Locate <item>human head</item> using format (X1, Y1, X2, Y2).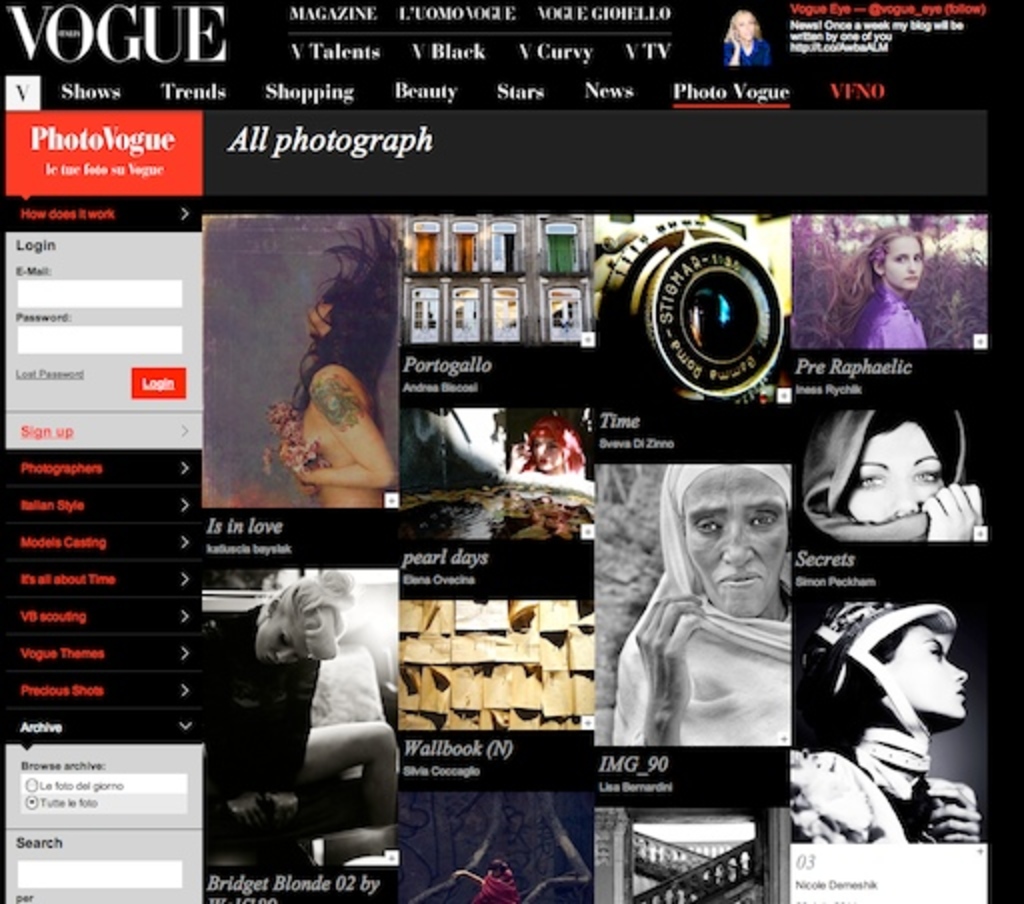
(806, 402, 988, 572).
